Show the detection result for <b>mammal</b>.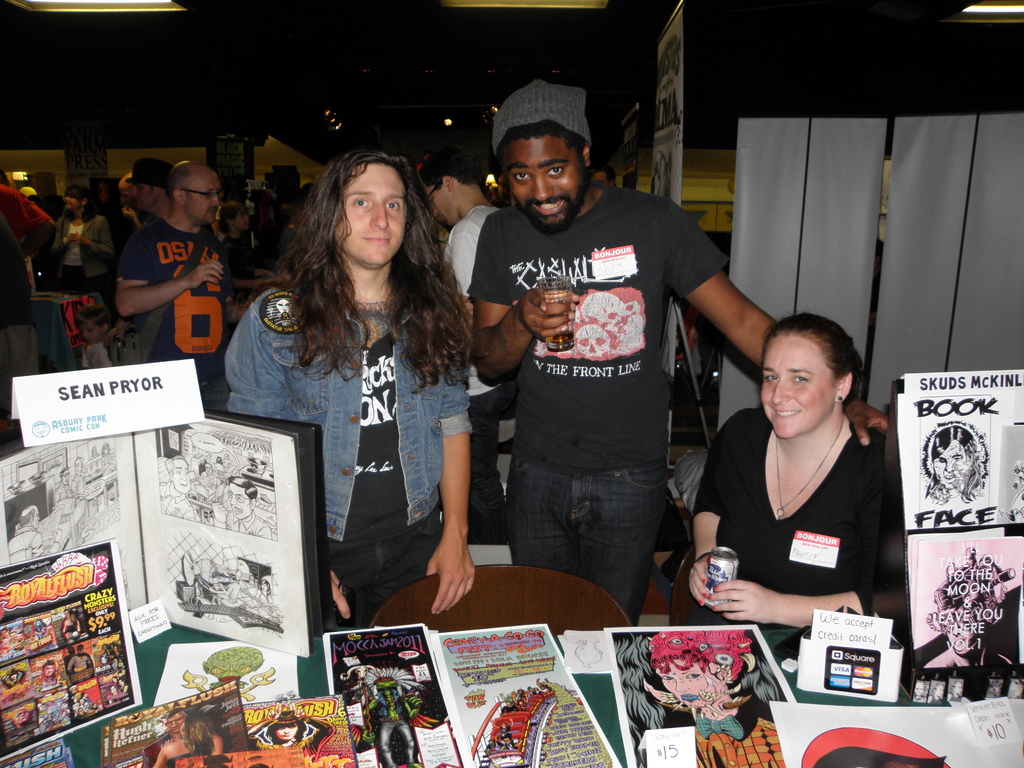
[161,452,195,520].
